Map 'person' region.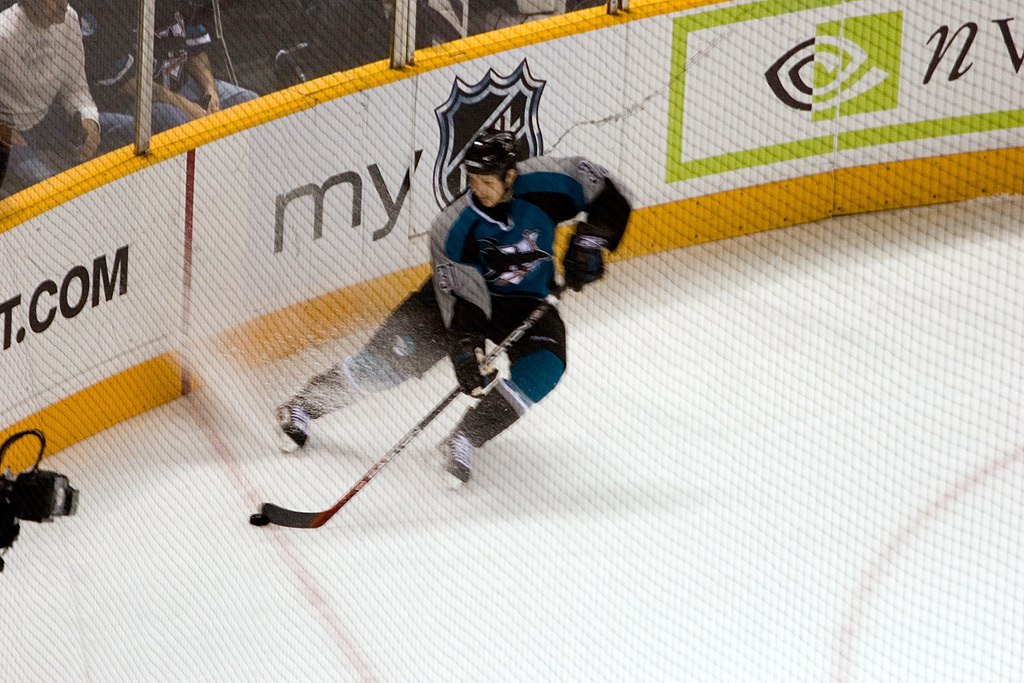
Mapped to {"x1": 271, "y1": 127, "x2": 635, "y2": 483}.
